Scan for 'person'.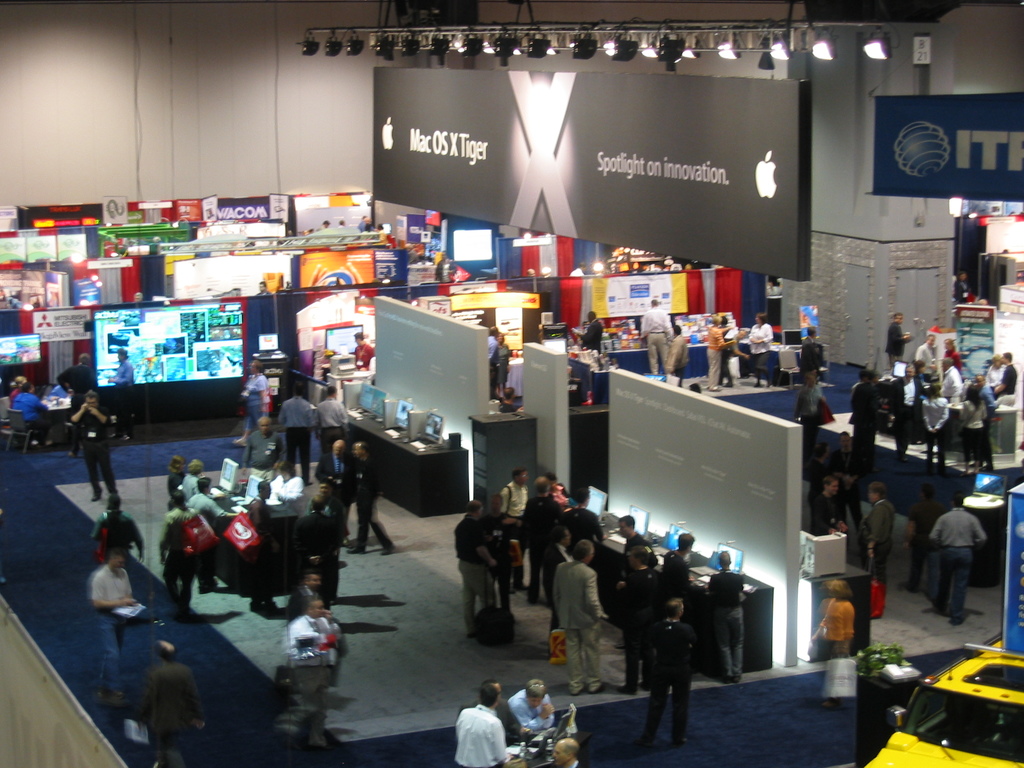
Scan result: rect(10, 381, 54, 430).
